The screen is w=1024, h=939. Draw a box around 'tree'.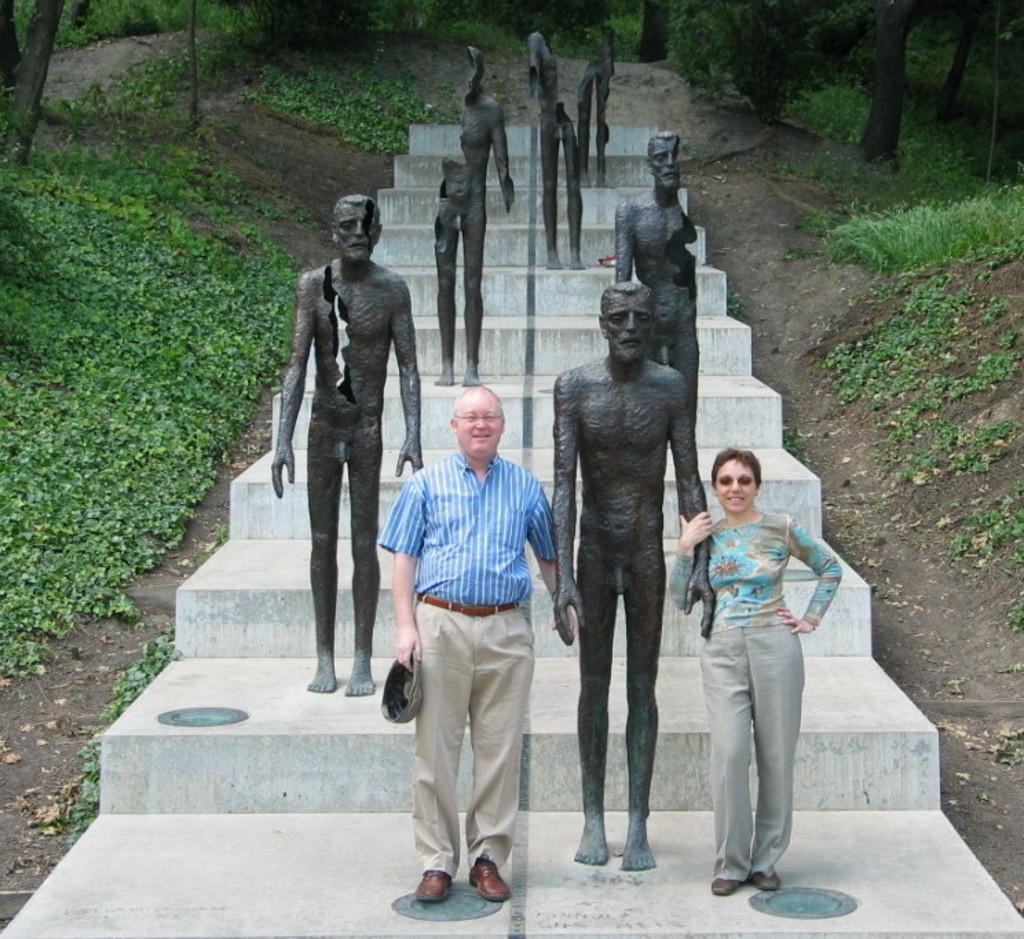
(738, 0, 1023, 171).
